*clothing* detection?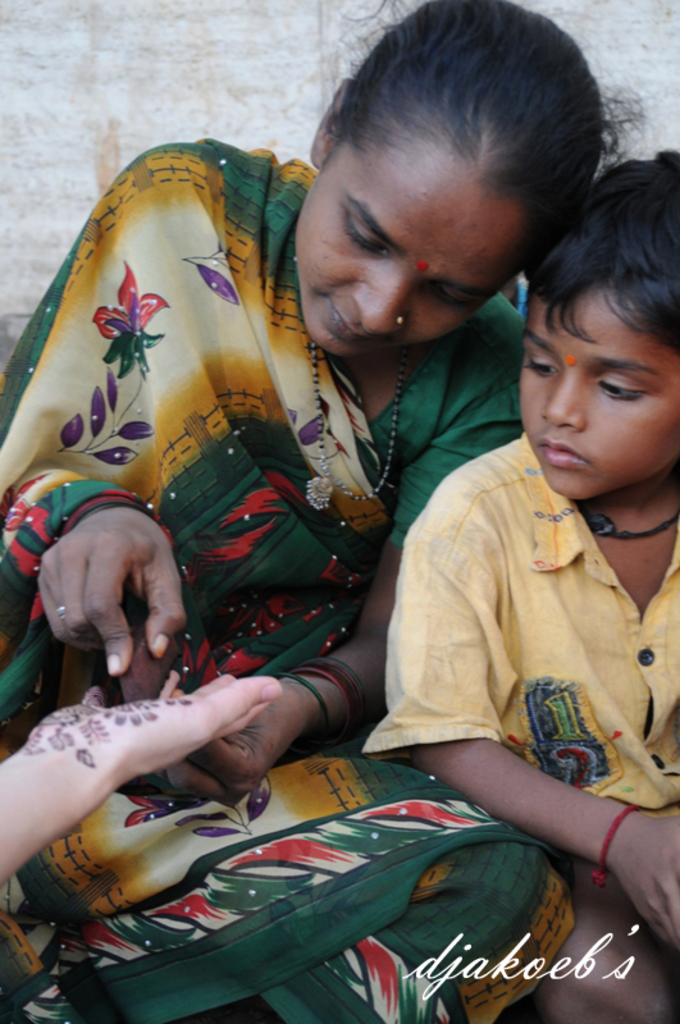
54/198/522/954
